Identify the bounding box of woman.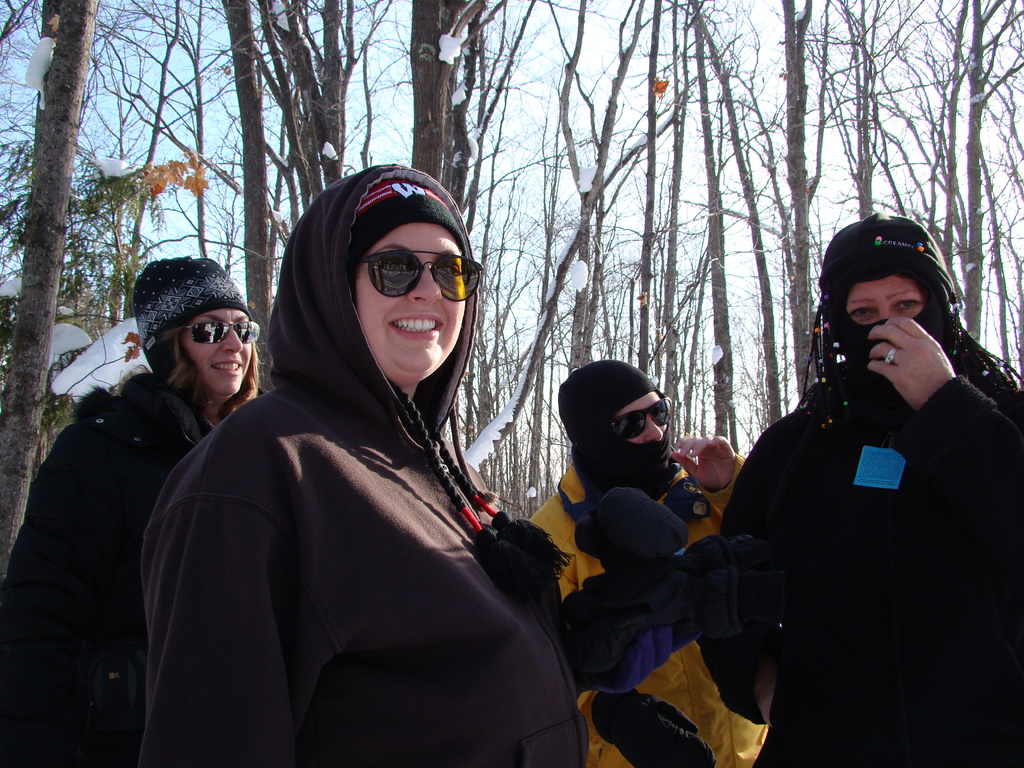
(x1=705, y1=207, x2=1023, y2=767).
